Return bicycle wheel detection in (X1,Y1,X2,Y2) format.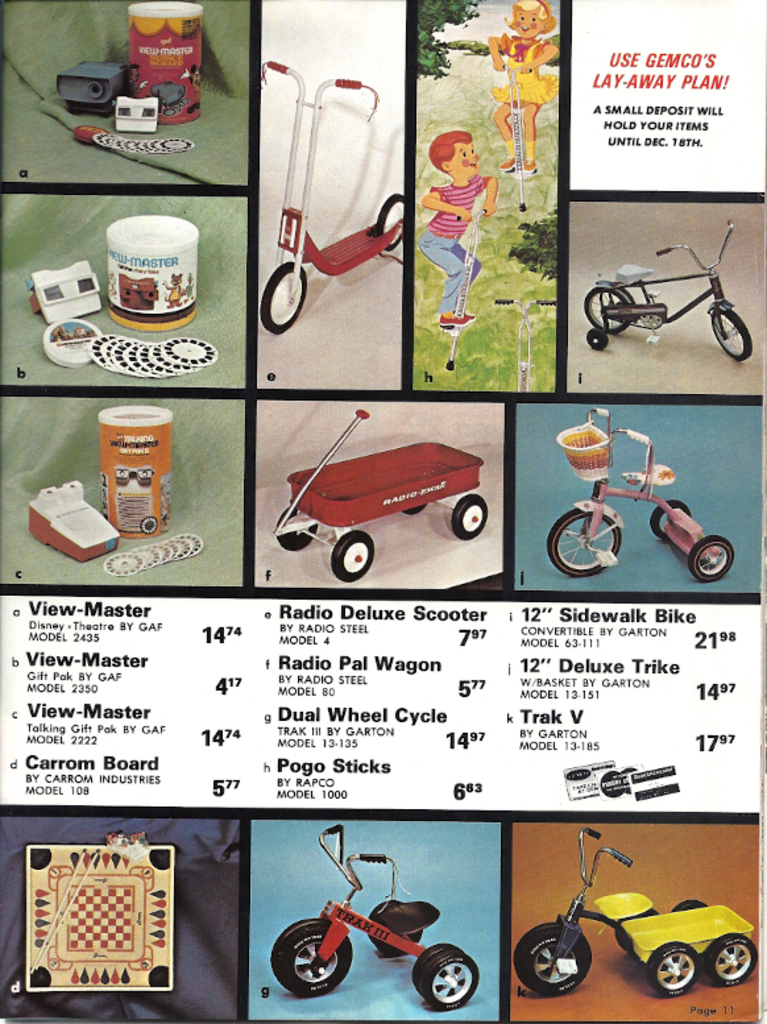
(282,897,365,998).
